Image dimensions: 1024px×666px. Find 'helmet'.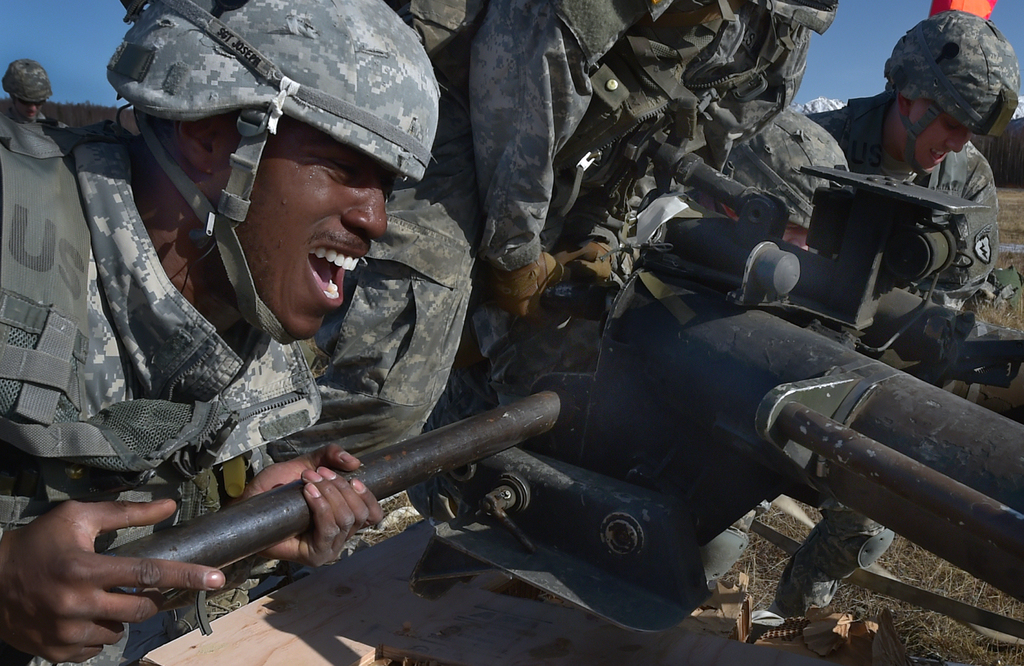
(97,15,428,322).
